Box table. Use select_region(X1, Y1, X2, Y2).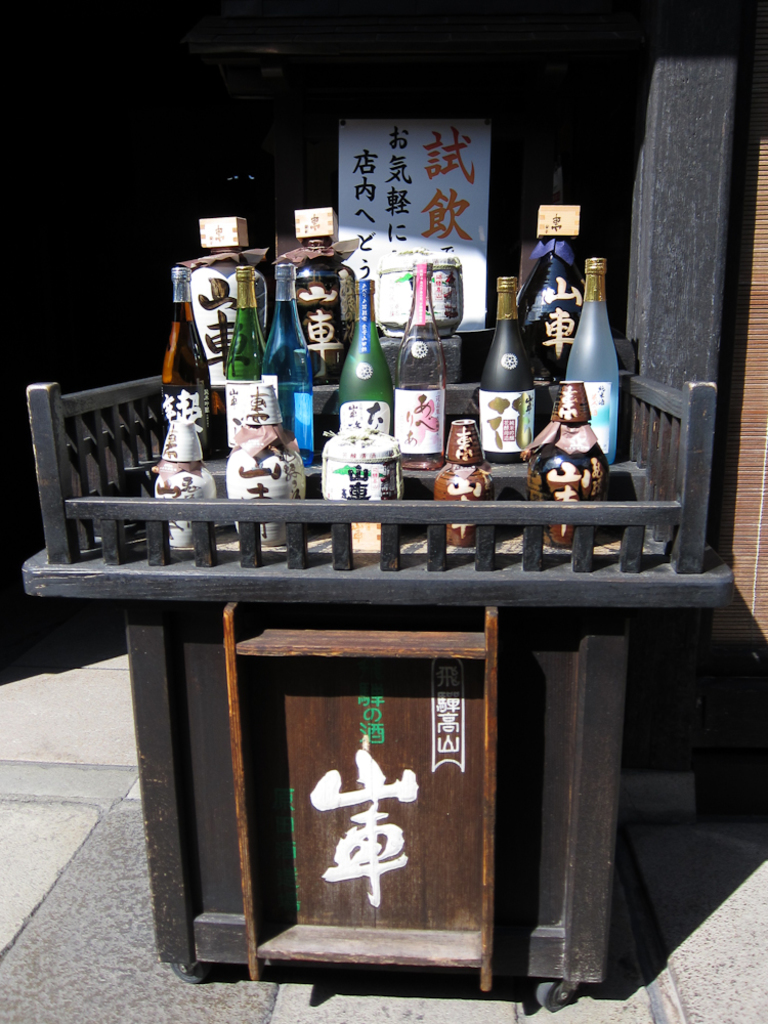
select_region(62, 336, 751, 993).
